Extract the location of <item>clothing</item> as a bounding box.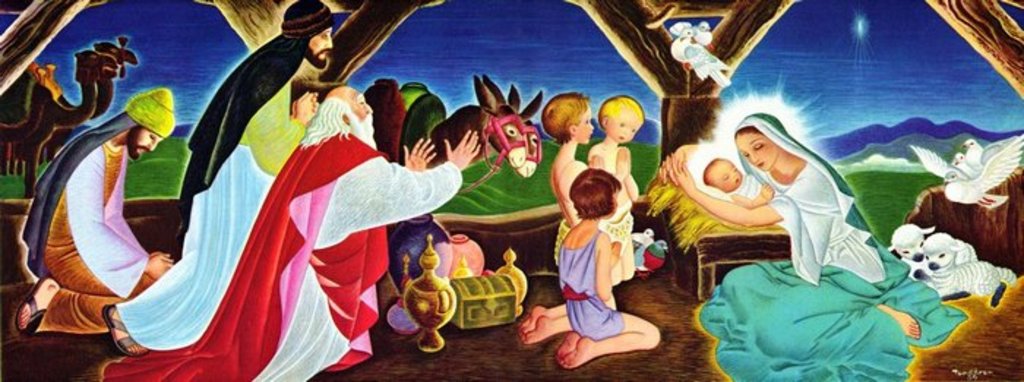
<box>695,116,968,381</box>.
